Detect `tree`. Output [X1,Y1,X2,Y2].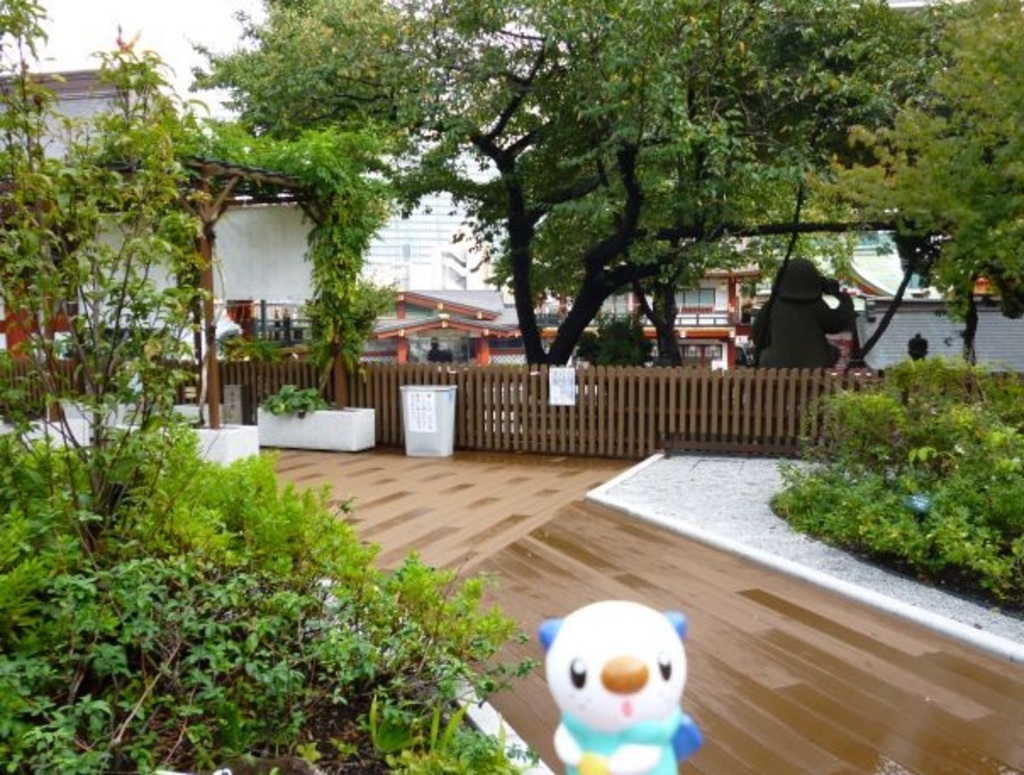
[749,0,1022,310].
